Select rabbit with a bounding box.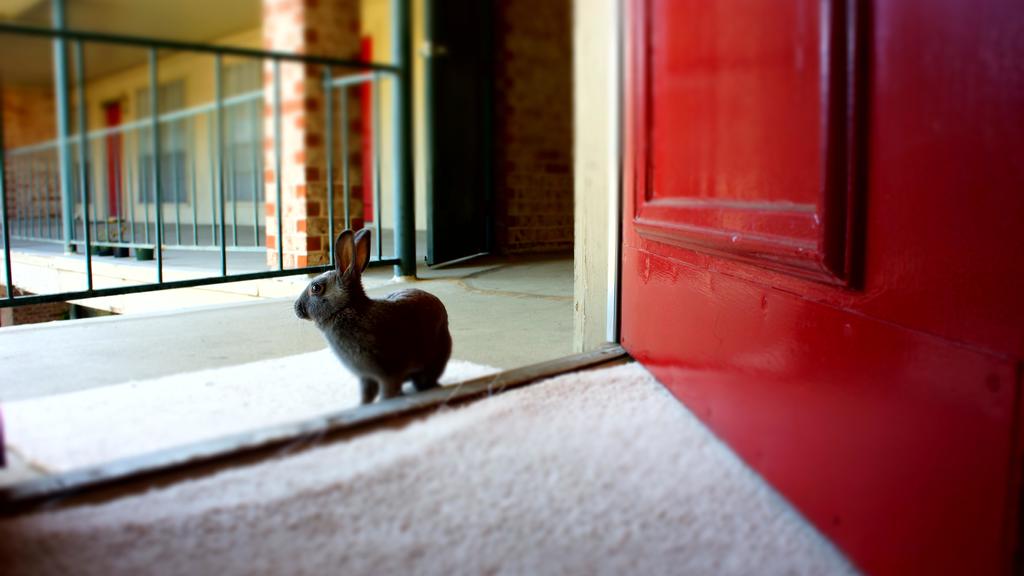
locate(289, 227, 454, 405).
